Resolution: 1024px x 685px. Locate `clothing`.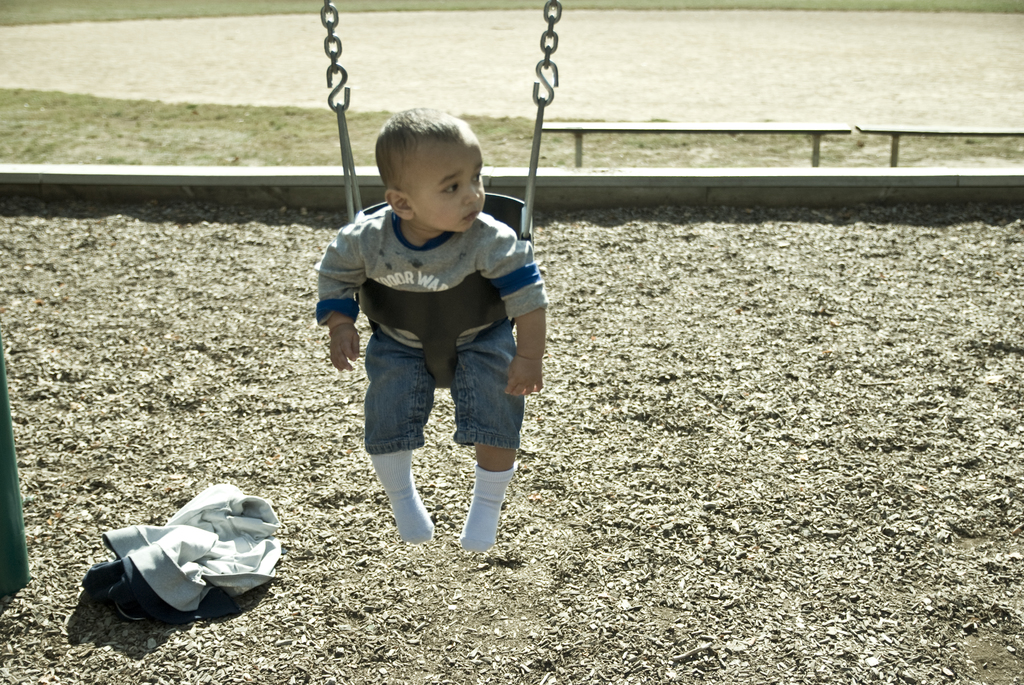
Rect(313, 212, 539, 453).
